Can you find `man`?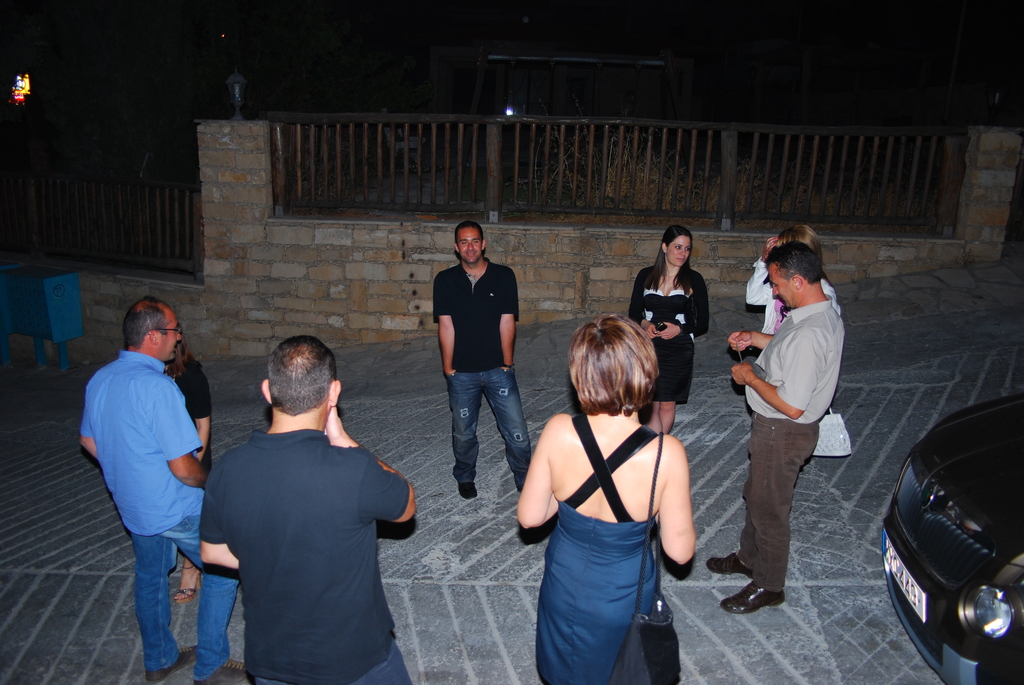
Yes, bounding box: box(433, 219, 531, 498).
